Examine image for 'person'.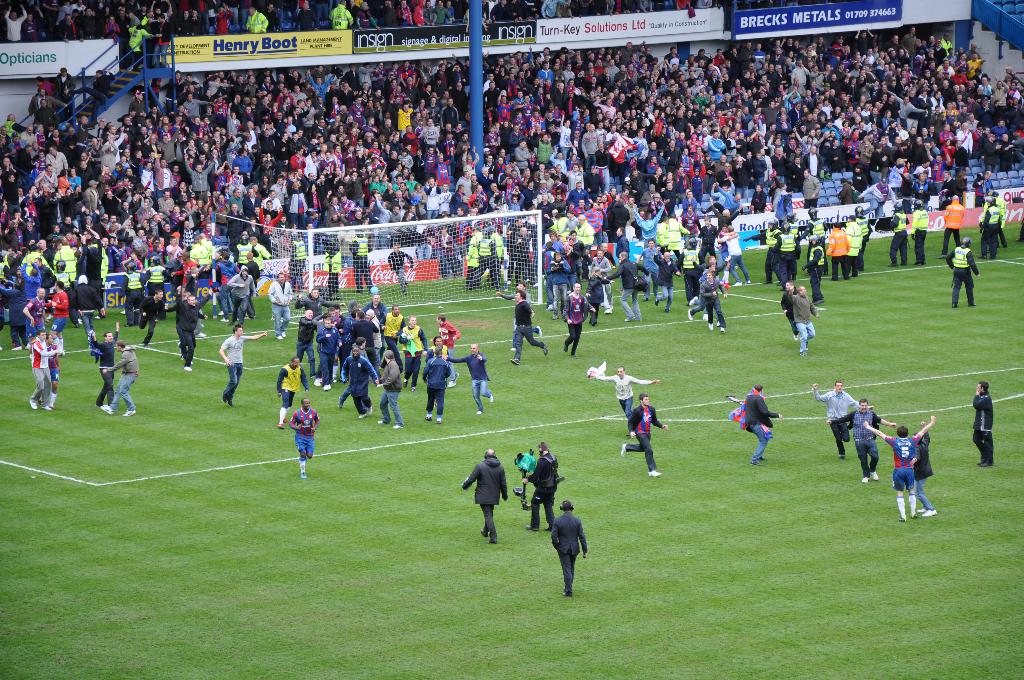
Examination result: <box>24,330,61,411</box>.
